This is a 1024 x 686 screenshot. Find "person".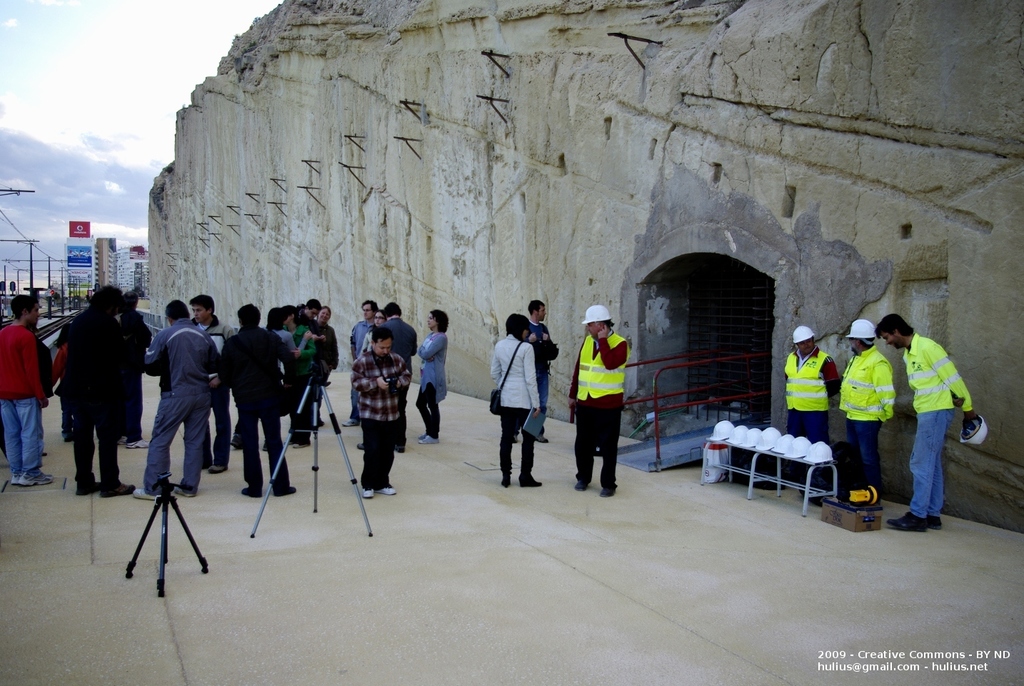
Bounding box: bbox=[416, 308, 449, 445].
